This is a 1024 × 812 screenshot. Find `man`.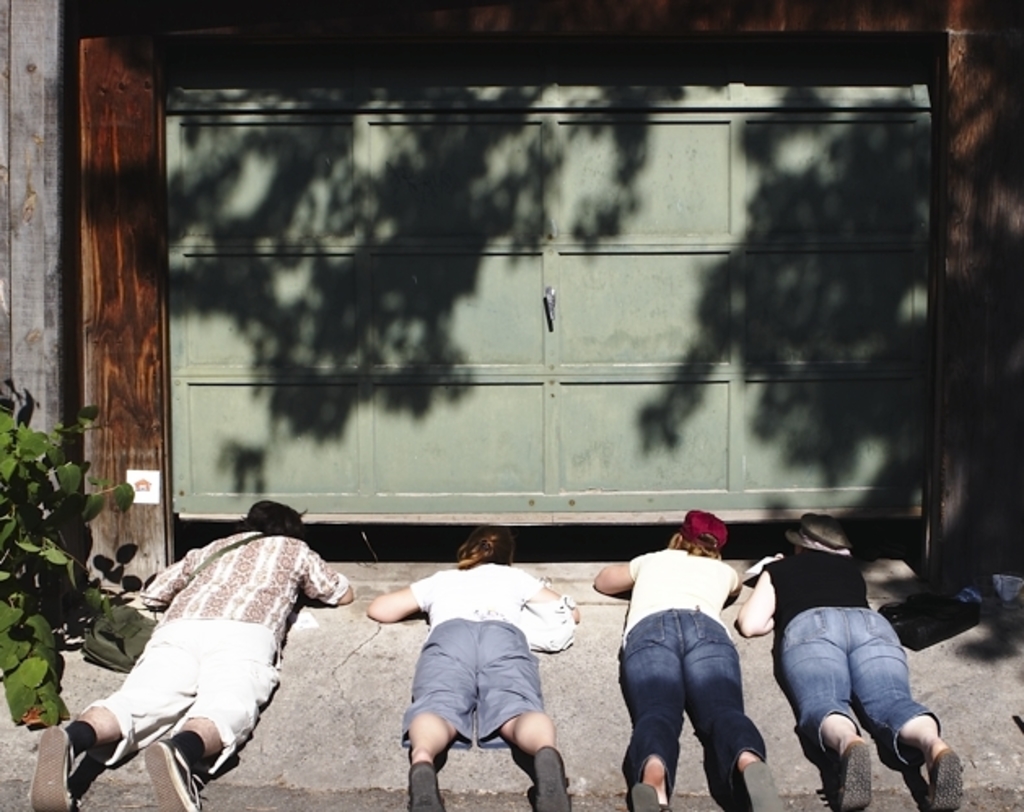
Bounding box: locate(736, 511, 956, 810).
